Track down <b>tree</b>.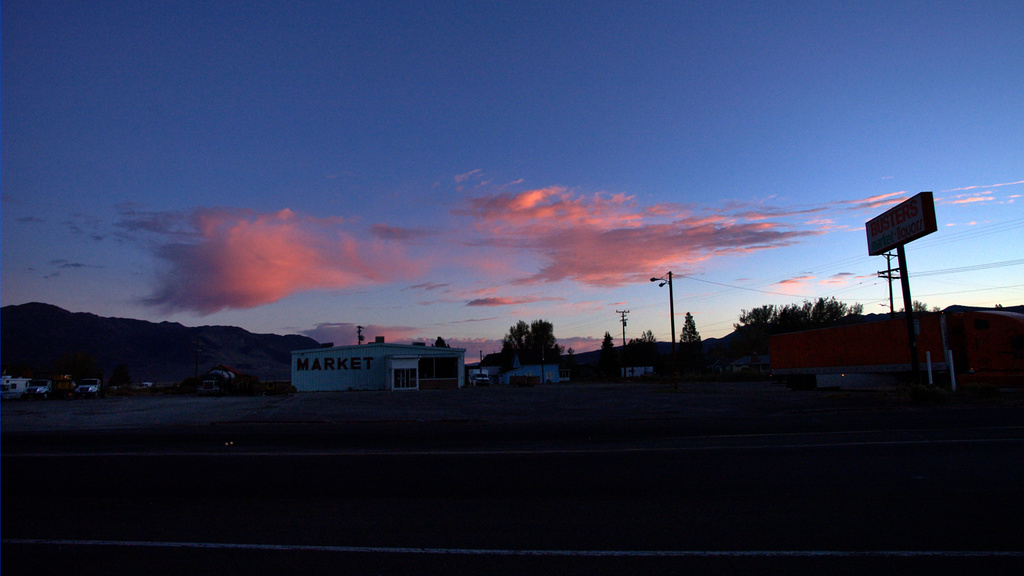
Tracked to (497, 319, 563, 378).
